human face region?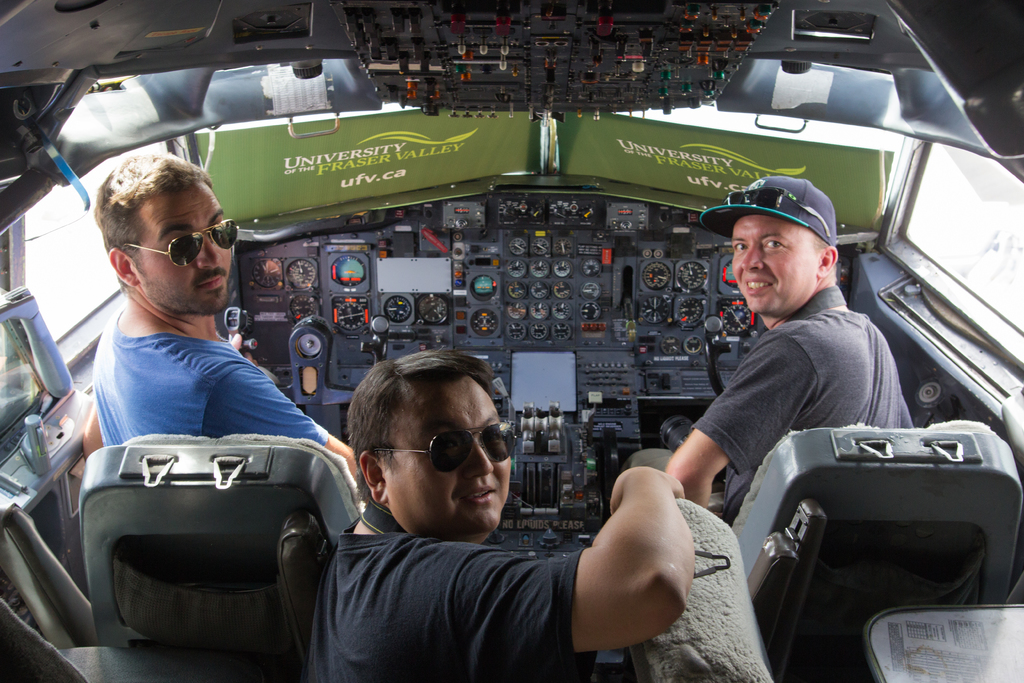
<region>136, 185, 235, 313</region>
